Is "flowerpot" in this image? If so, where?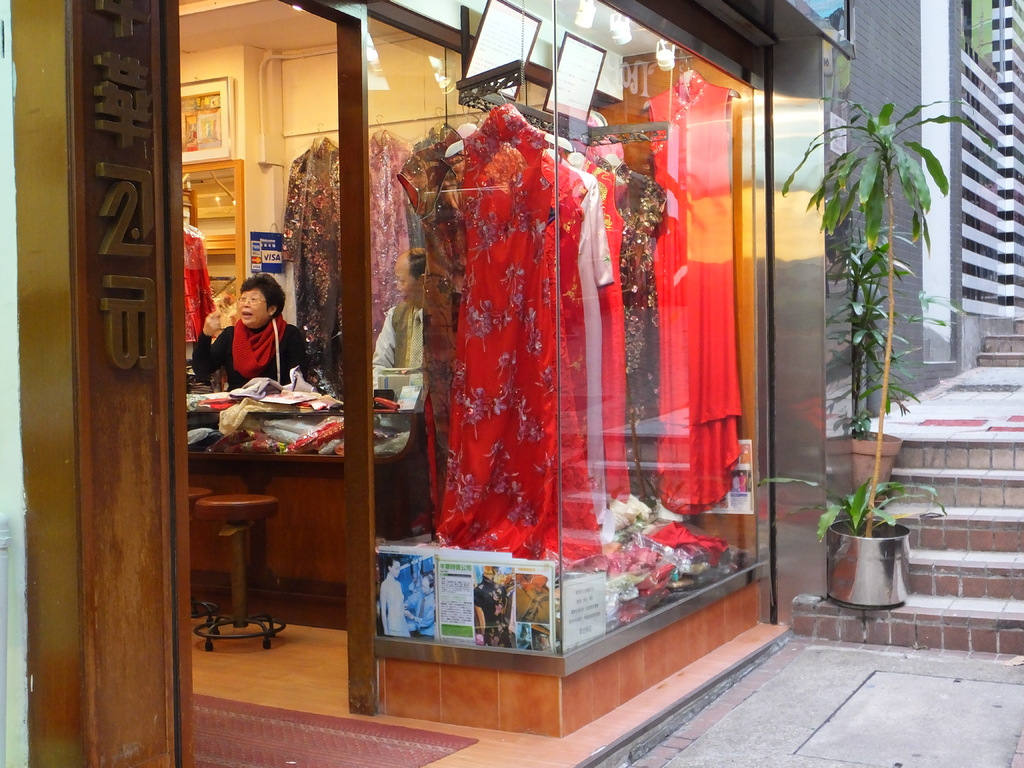
Yes, at x1=849, y1=426, x2=902, y2=505.
